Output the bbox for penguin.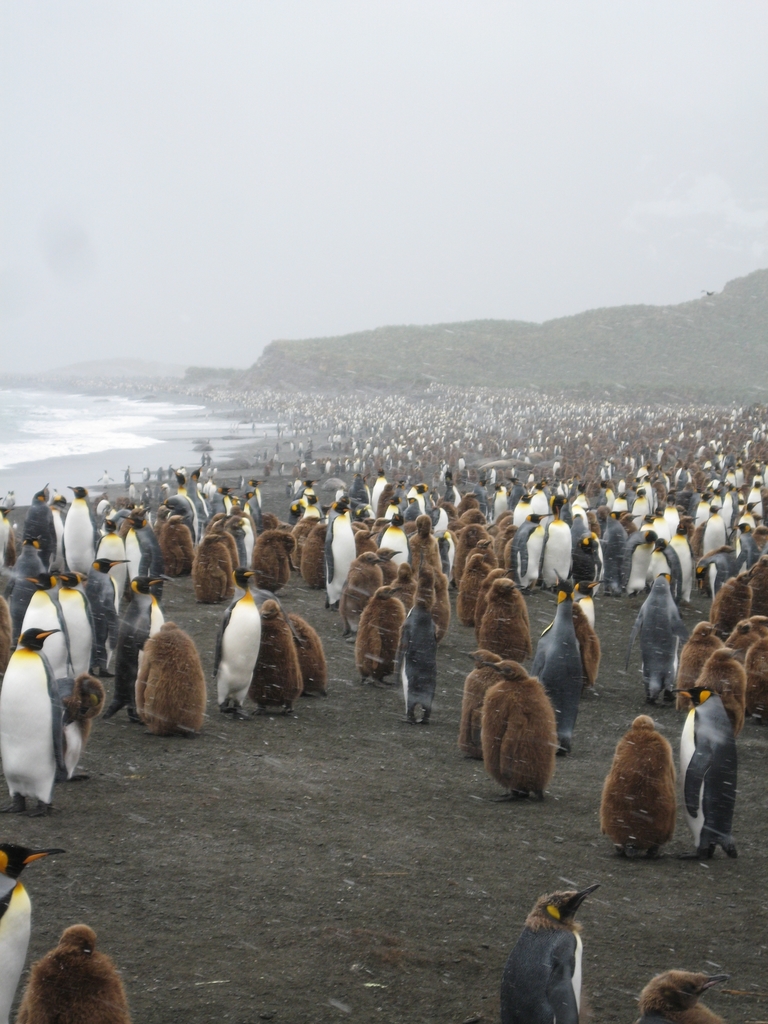
left=497, top=879, right=607, bottom=1023.
